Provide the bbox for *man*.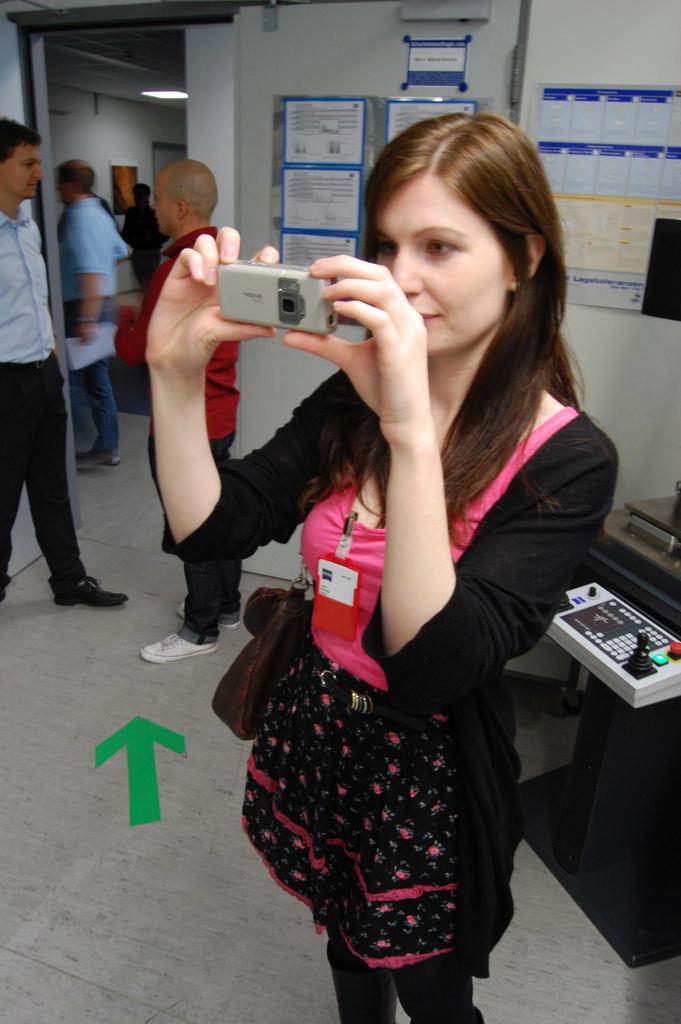
box(0, 116, 137, 609).
